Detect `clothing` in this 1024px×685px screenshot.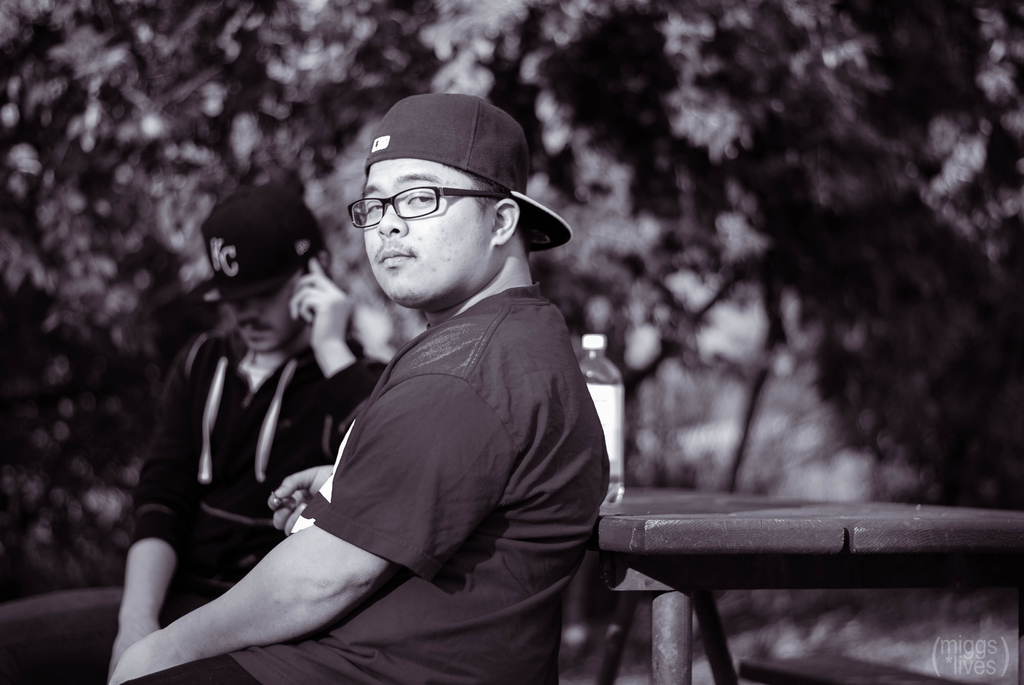
Detection: 113, 319, 397, 633.
